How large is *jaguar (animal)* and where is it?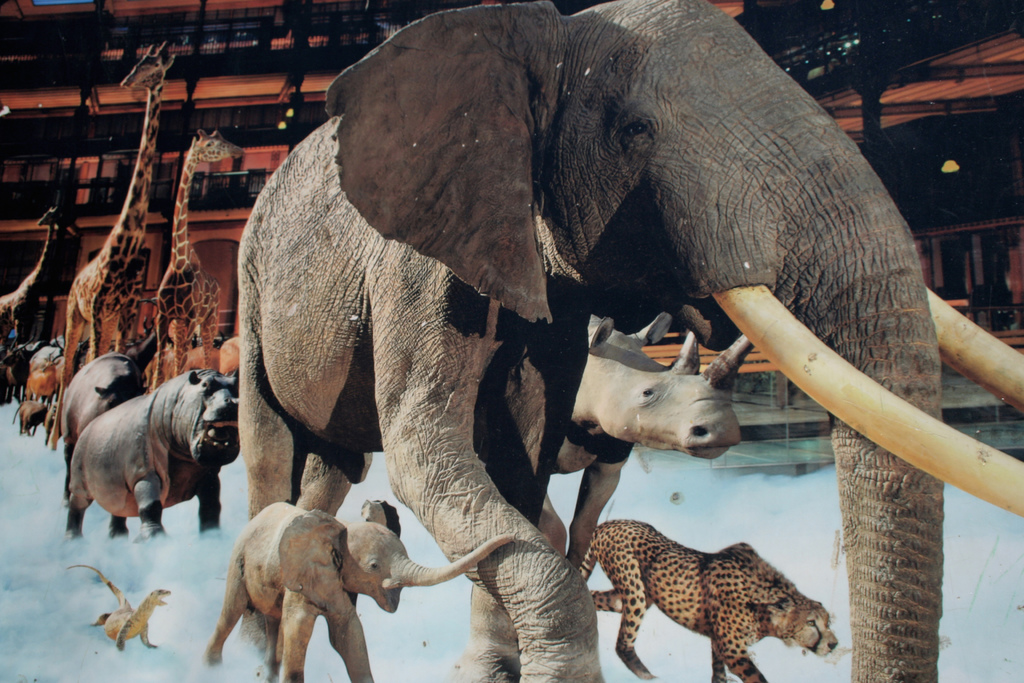
Bounding box: 575:520:840:682.
